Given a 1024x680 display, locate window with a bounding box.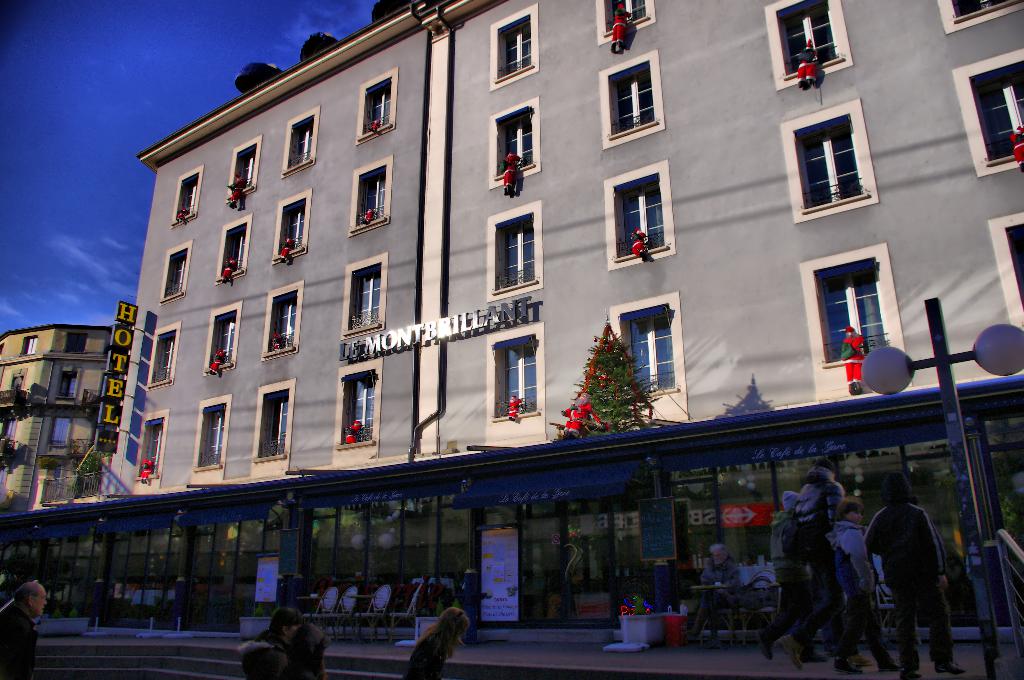
Located: box=[615, 300, 673, 400].
